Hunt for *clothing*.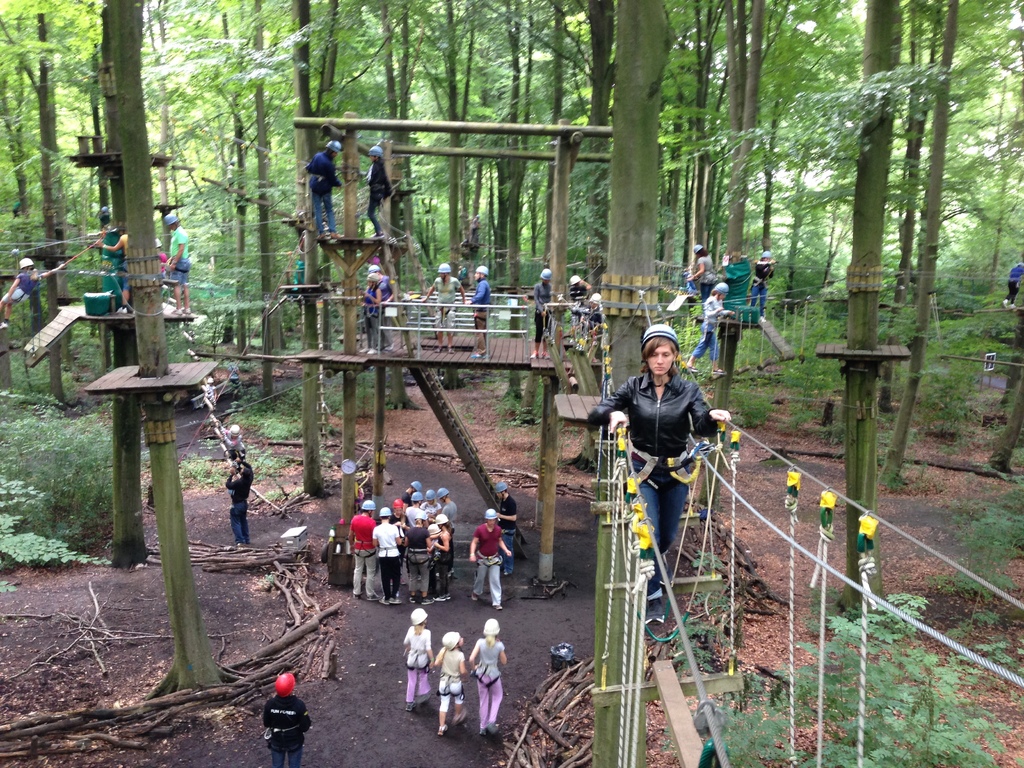
Hunted down at 532:282:552:342.
